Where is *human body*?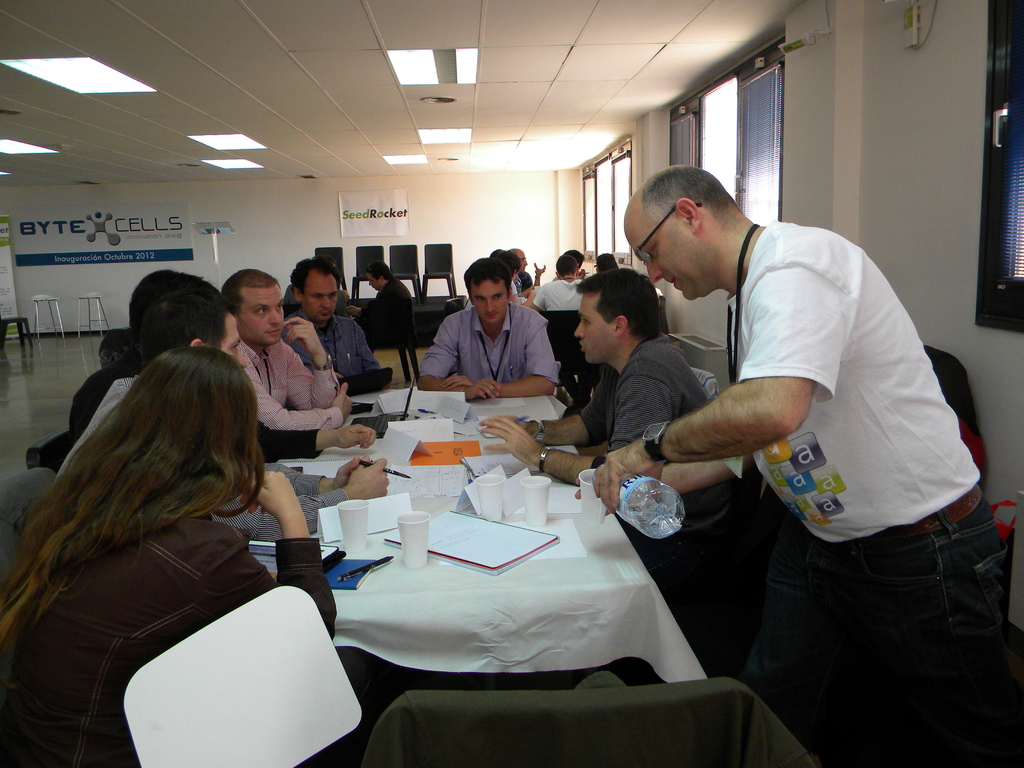
{"x1": 415, "y1": 257, "x2": 559, "y2": 398}.
